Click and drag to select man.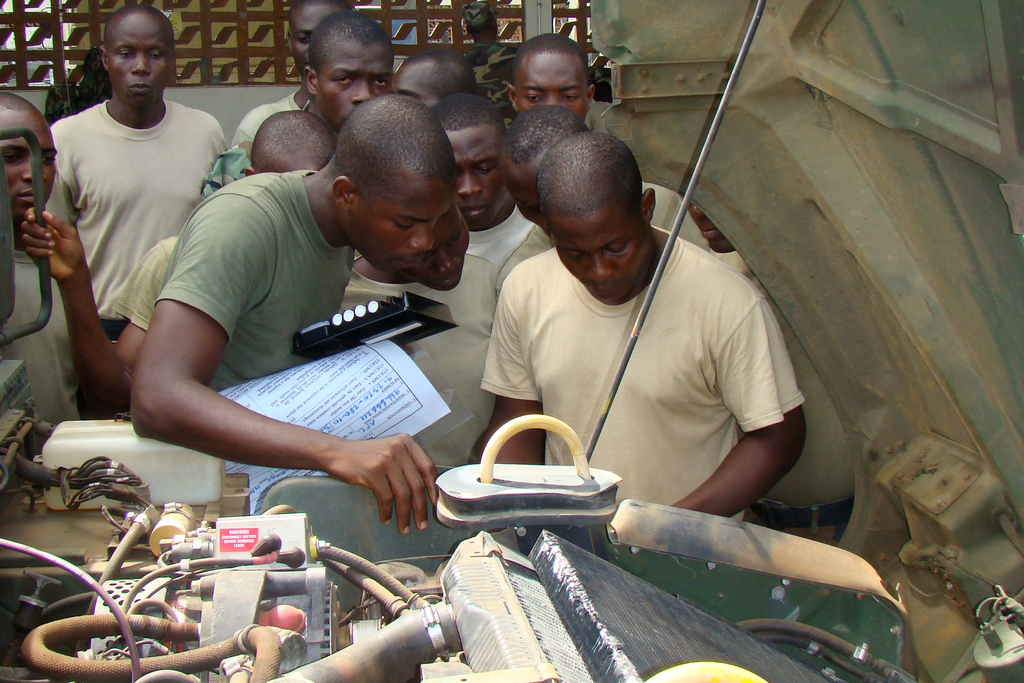
Selection: [x1=493, y1=108, x2=709, y2=298].
